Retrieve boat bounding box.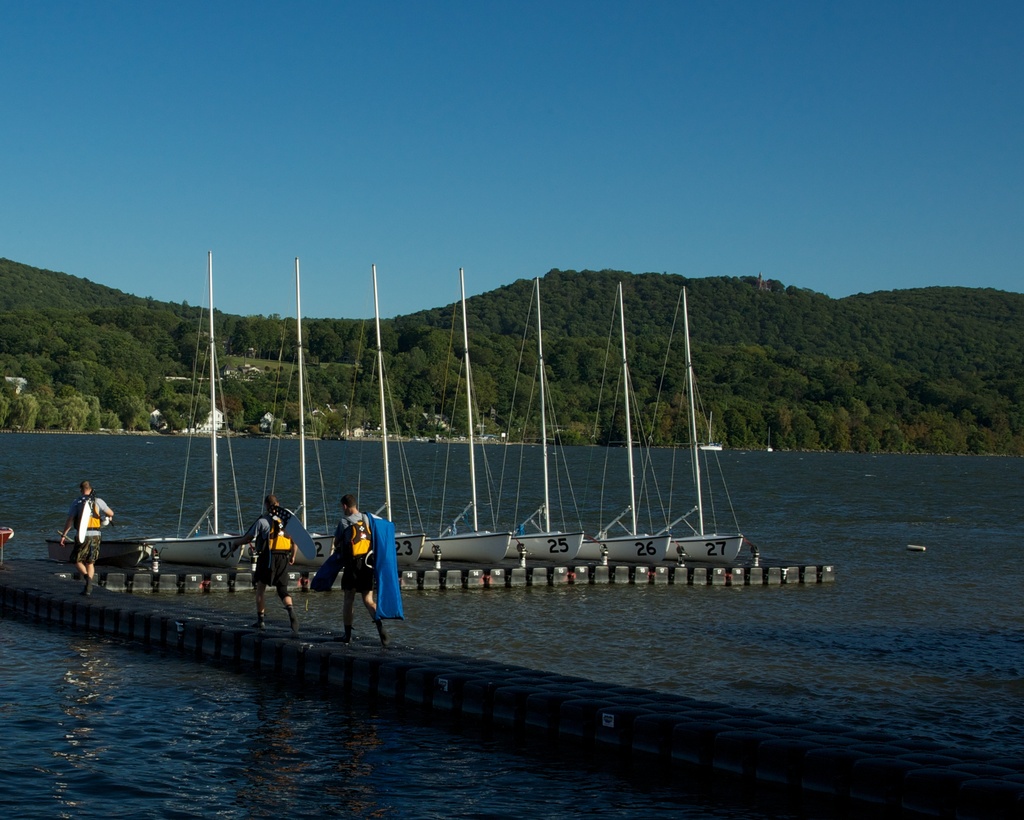
Bounding box: bbox(335, 256, 433, 575).
